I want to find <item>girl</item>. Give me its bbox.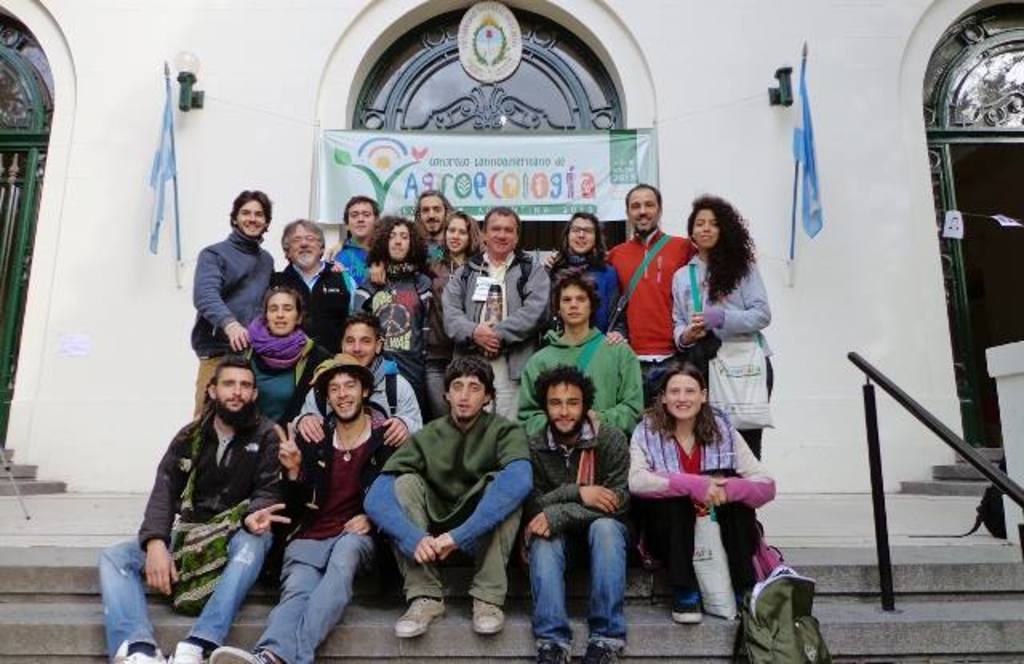
[left=435, top=213, right=483, bottom=416].
